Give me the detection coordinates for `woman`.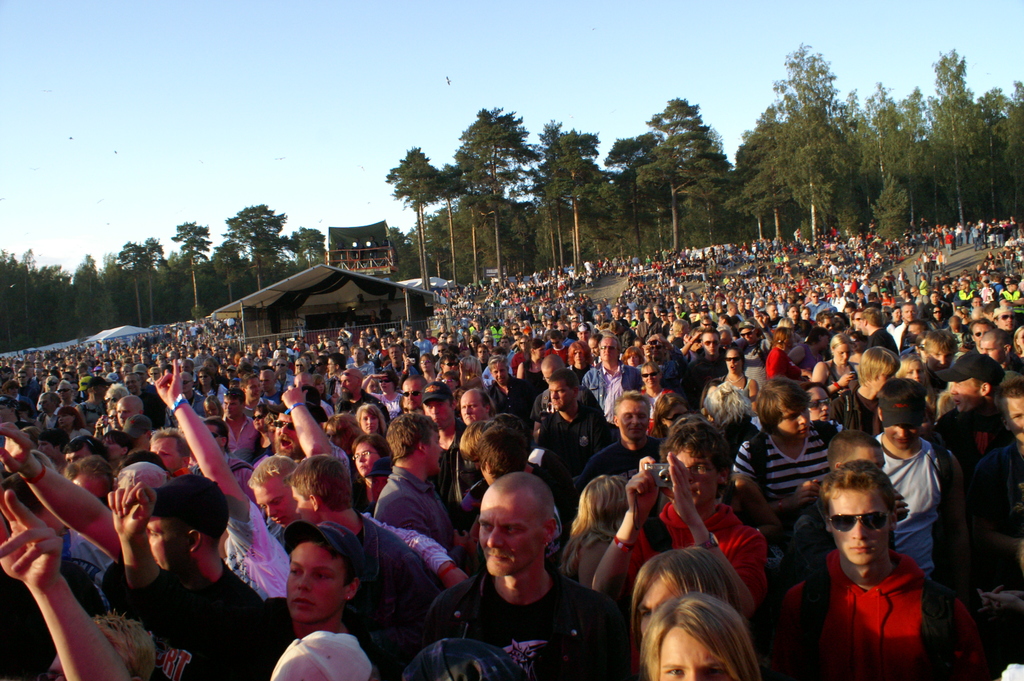
x1=54, y1=405, x2=86, y2=443.
